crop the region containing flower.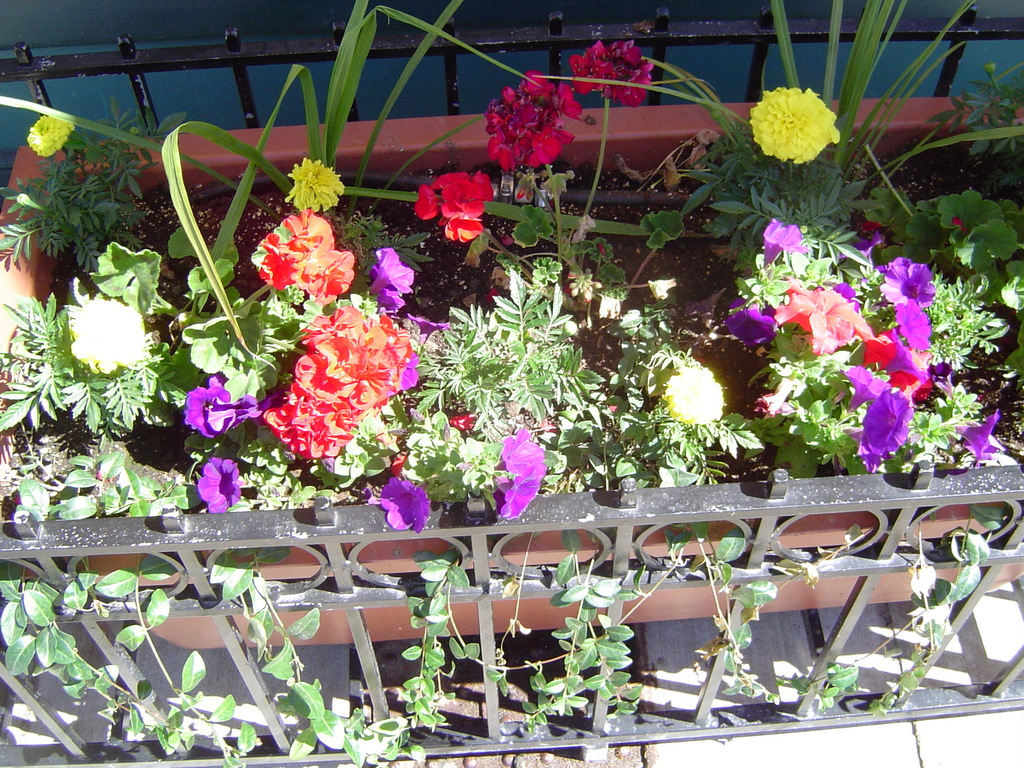
Crop region: pyautogui.locateOnScreen(662, 364, 726, 424).
